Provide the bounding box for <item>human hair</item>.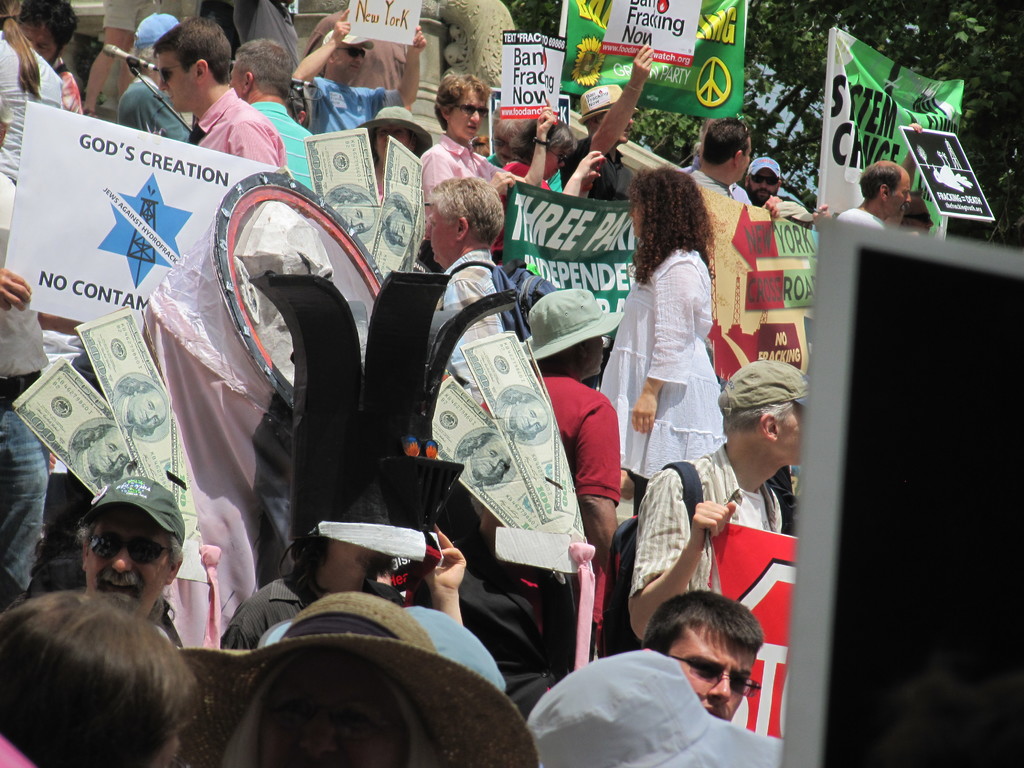
[707,118,746,170].
